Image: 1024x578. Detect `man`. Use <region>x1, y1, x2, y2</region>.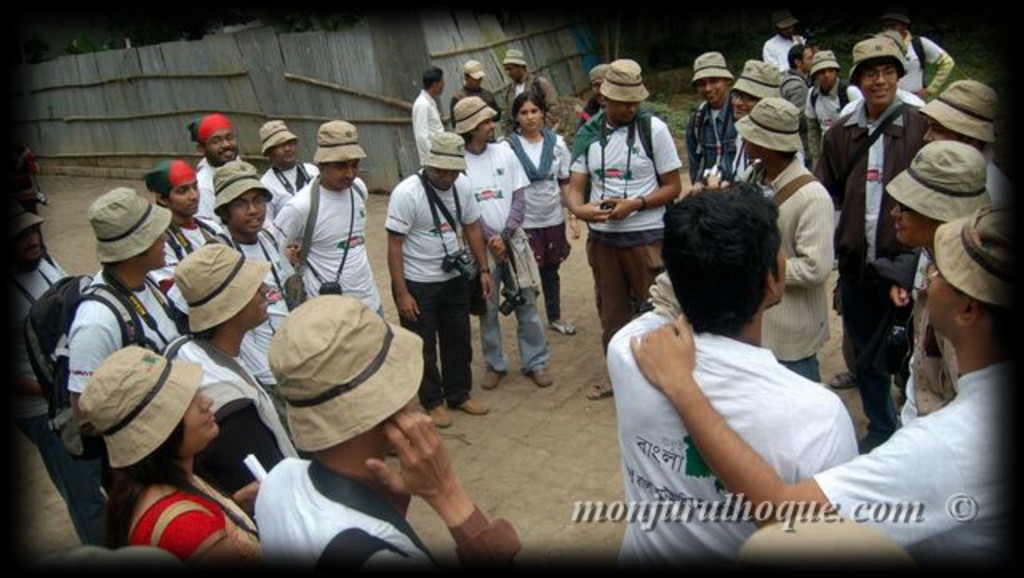
<region>605, 176, 877, 567</region>.
